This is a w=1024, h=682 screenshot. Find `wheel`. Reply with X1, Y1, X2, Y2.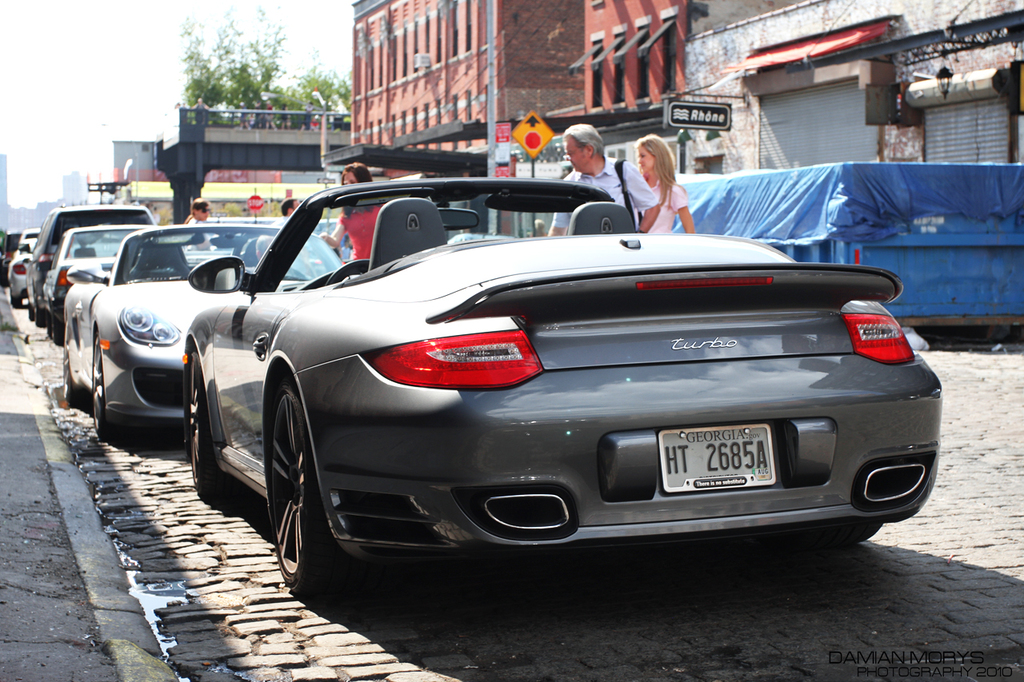
47, 318, 52, 345.
